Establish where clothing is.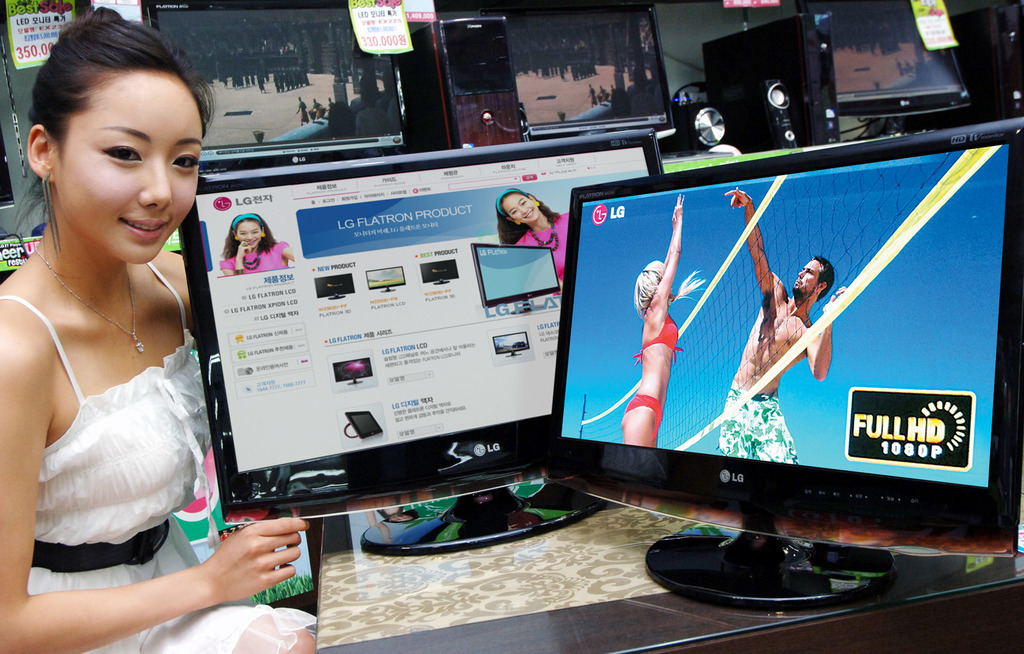
Established at [left=0, top=262, right=318, bottom=653].
